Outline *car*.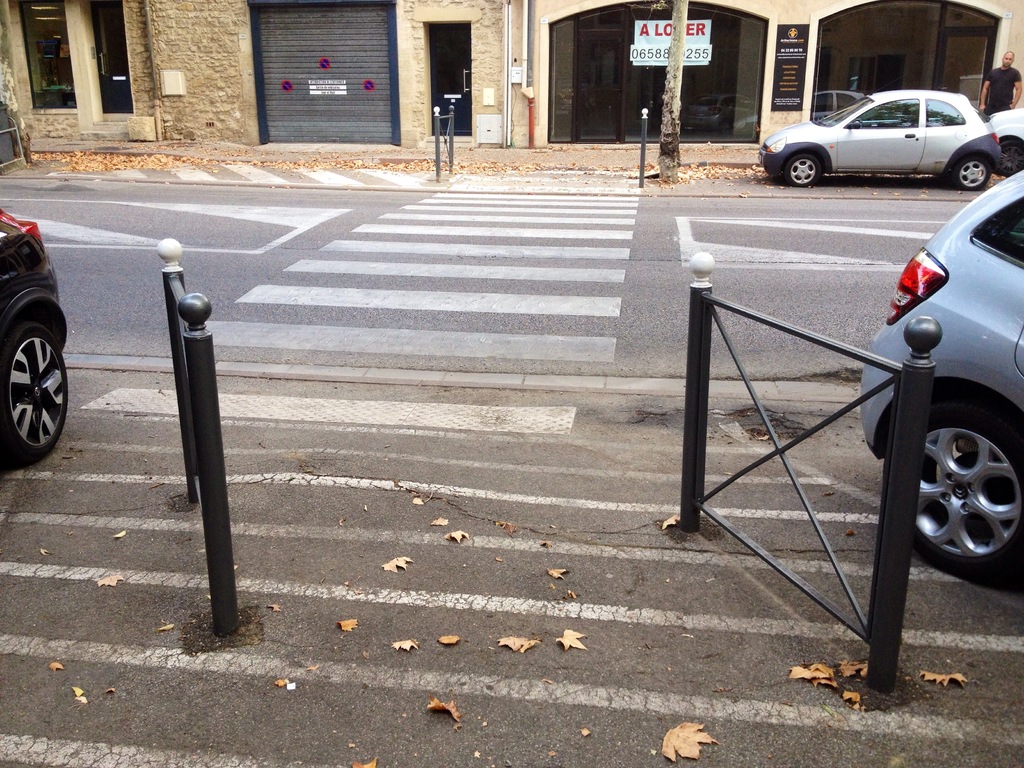
Outline: <bbox>0, 204, 70, 465</bbox>.
